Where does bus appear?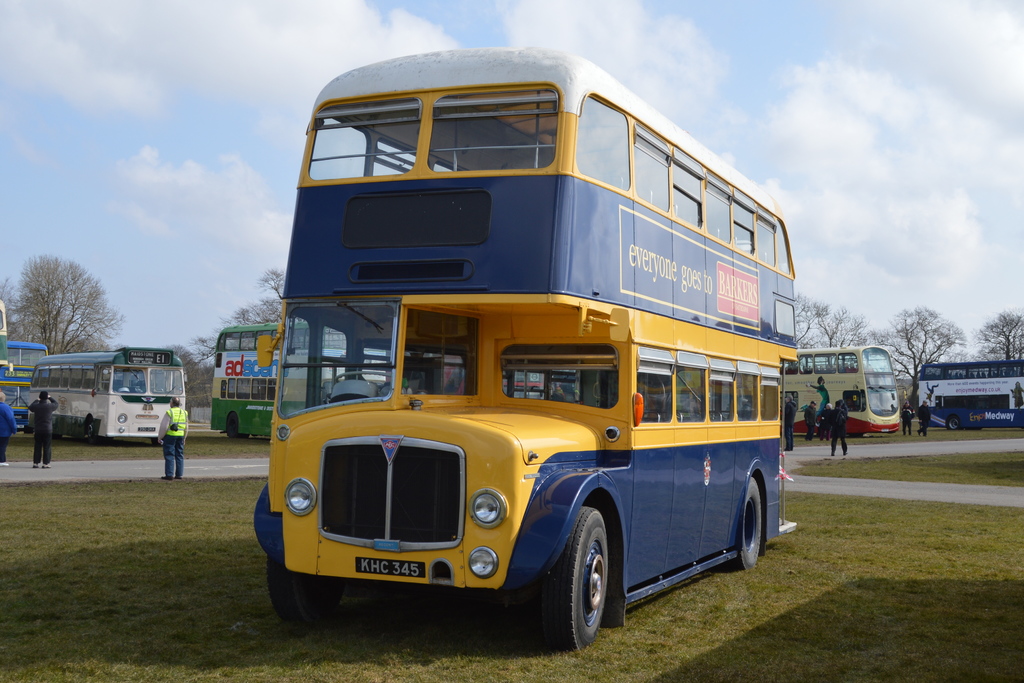
Appears at bbox=[204, 321, 304, 438].
